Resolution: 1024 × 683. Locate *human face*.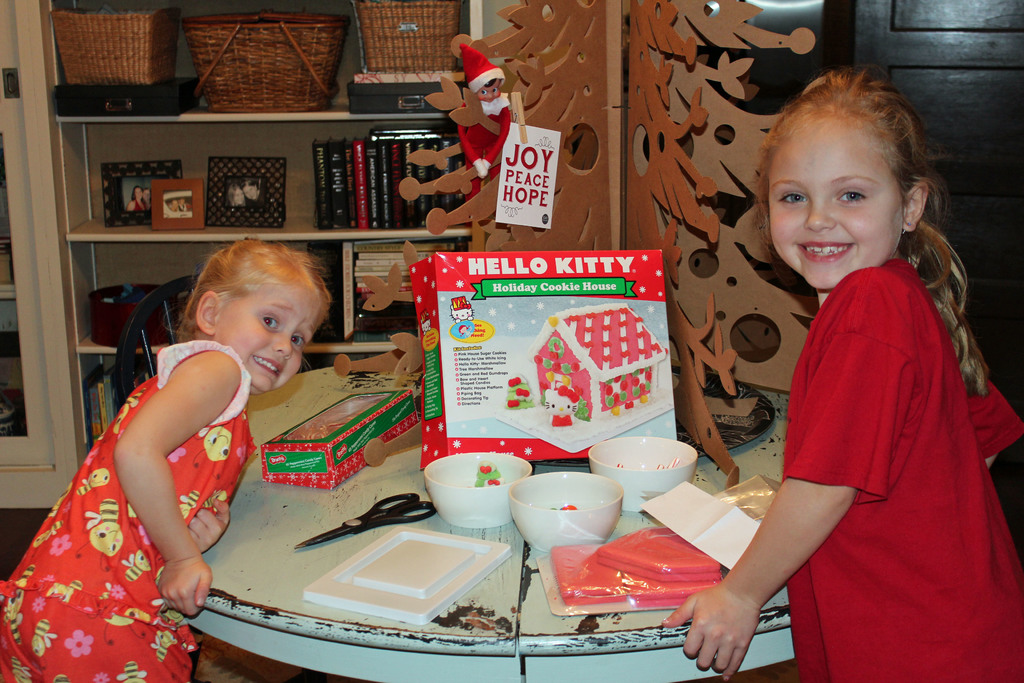
pyautogui.locateOnScreen(244, 185, 263, 199).
